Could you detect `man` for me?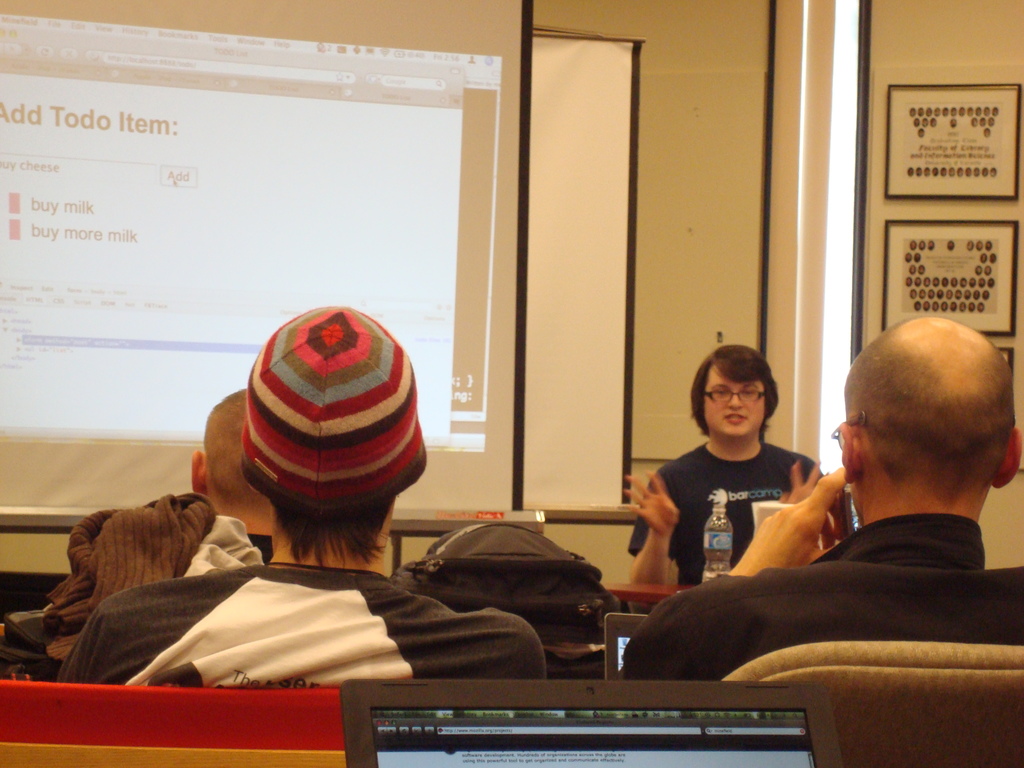
Detection result: detection(175, 376, 278, 569).
